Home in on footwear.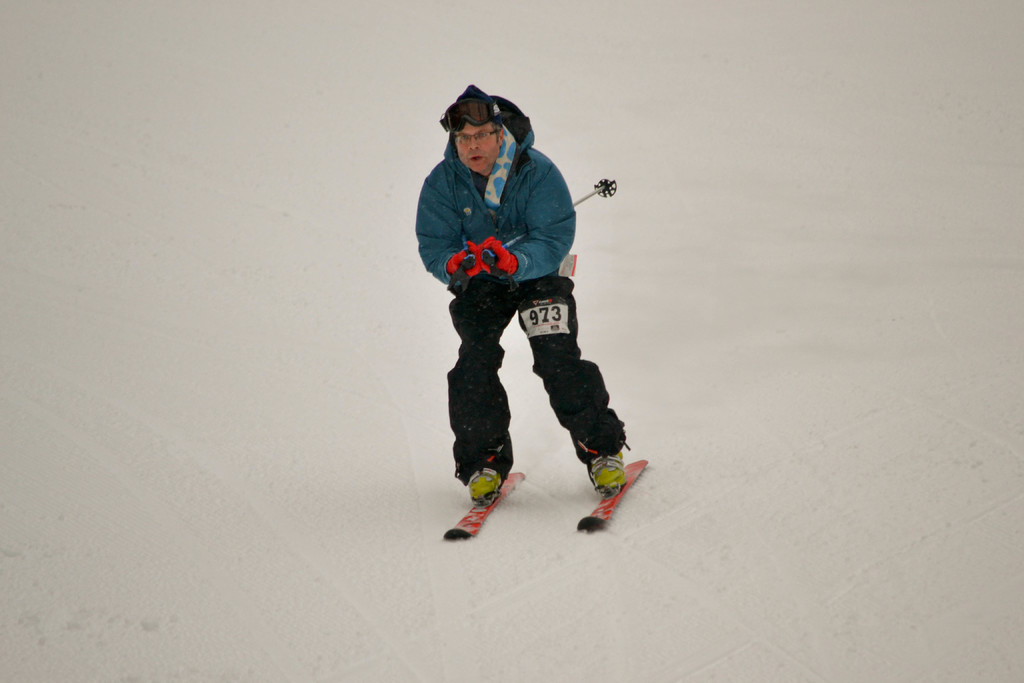
Homed in at [466,466,504,504].
